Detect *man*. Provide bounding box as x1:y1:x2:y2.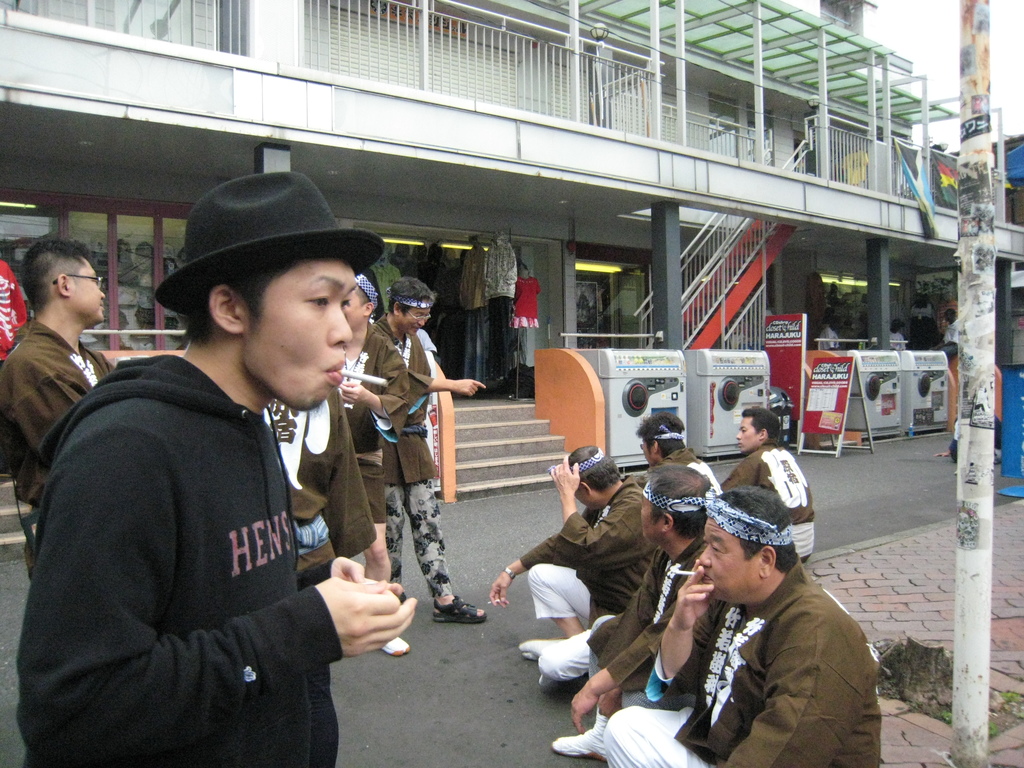
358:284:489:622.
